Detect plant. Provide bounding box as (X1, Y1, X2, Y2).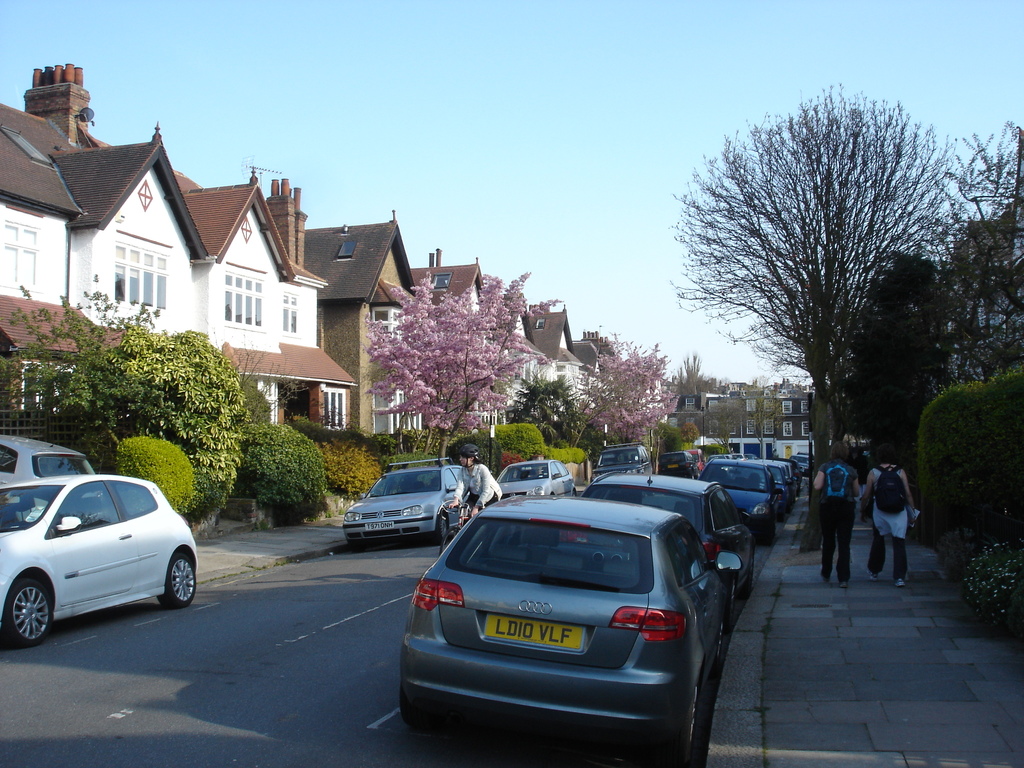
(538, 442, 589, 465).
